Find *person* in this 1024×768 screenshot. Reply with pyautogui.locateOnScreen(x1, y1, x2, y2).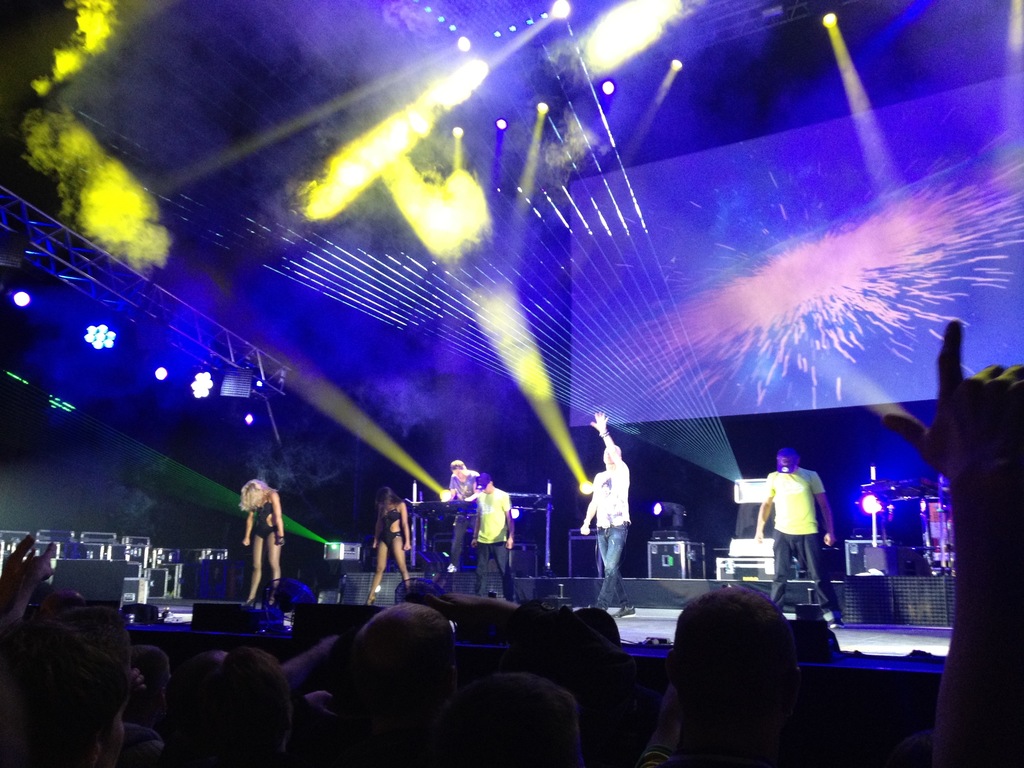
pyautogui.locateOnScreen(363, 481, 415, 602).
